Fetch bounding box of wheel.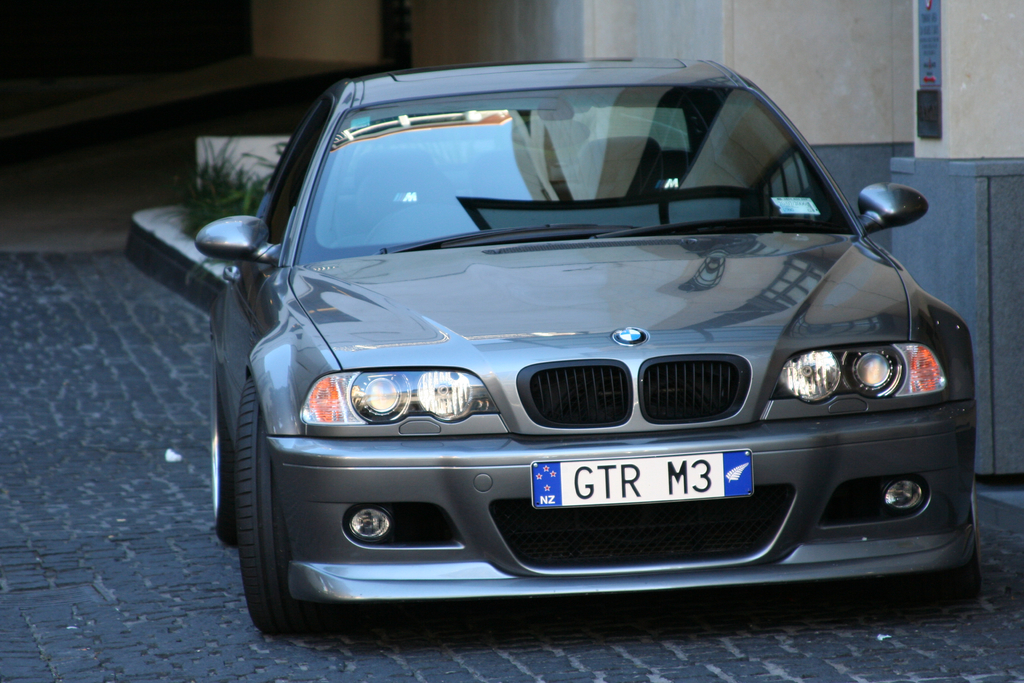
Bbox: bbox=[211, 359, 310, 629].
